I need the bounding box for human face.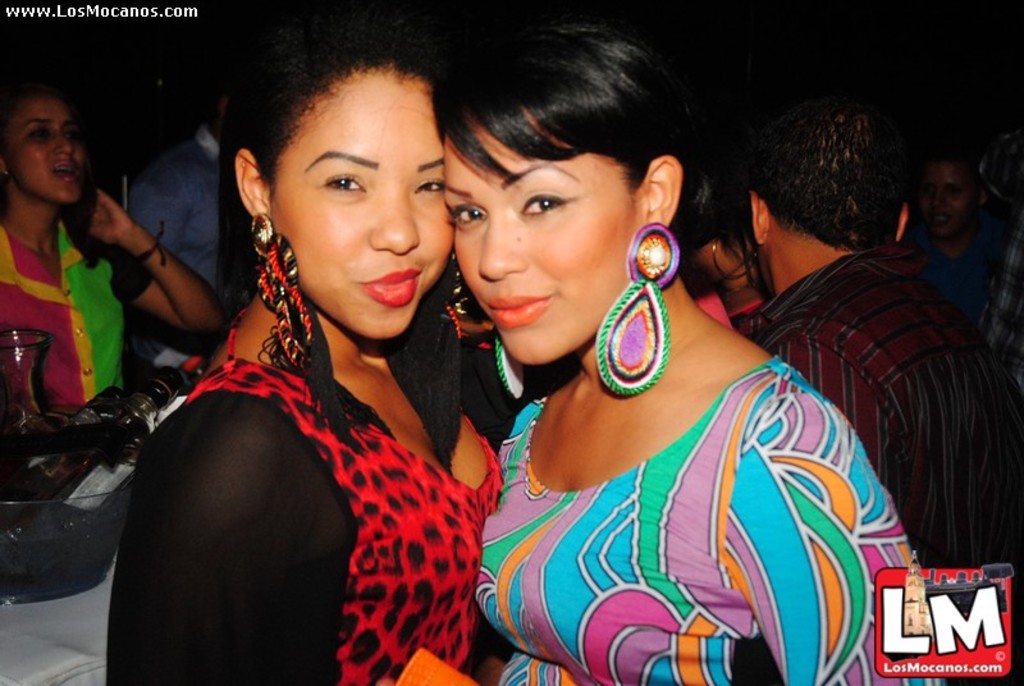
Here it is: [443, 109, 648, 363].
